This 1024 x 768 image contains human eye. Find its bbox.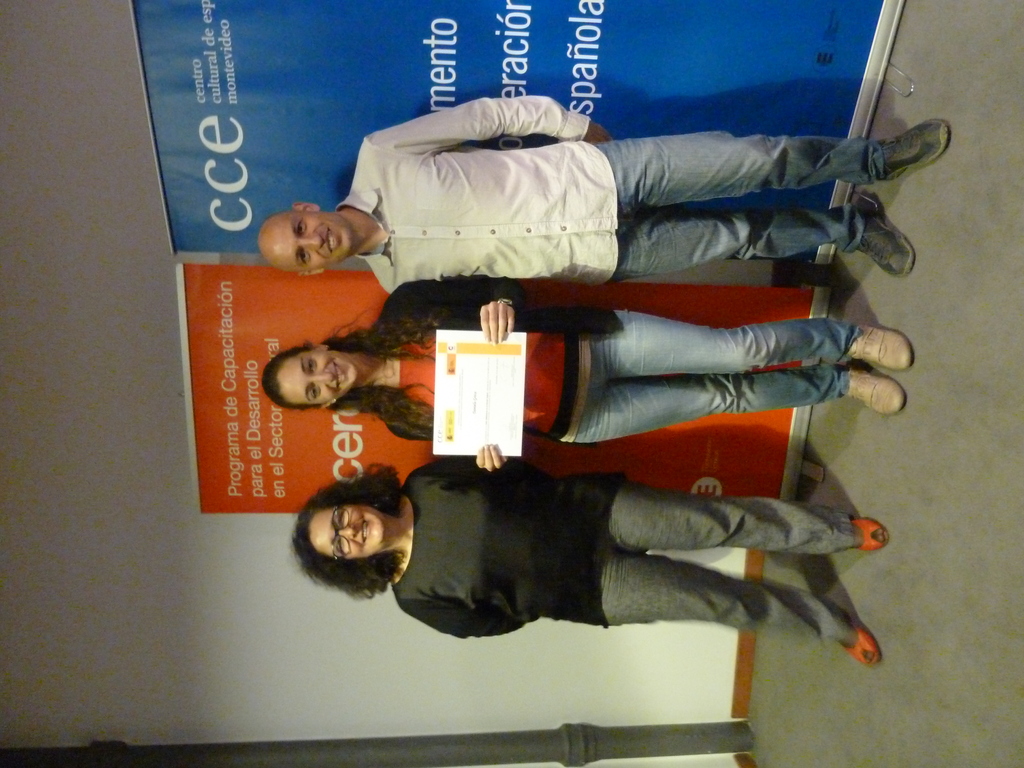
[x1=301, y1=356, x2=319, y2=372].
